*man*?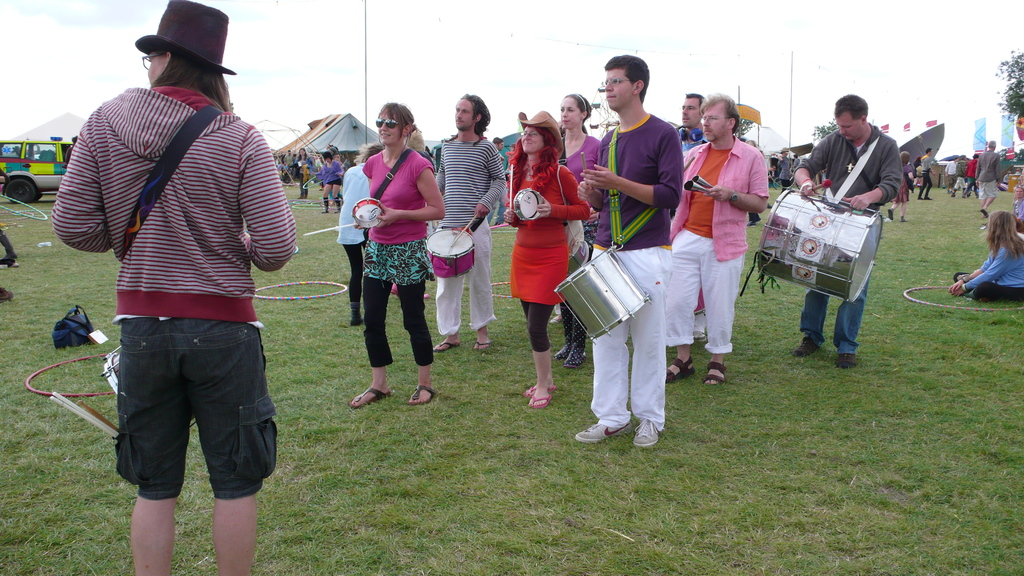
[667,92,768,385]
